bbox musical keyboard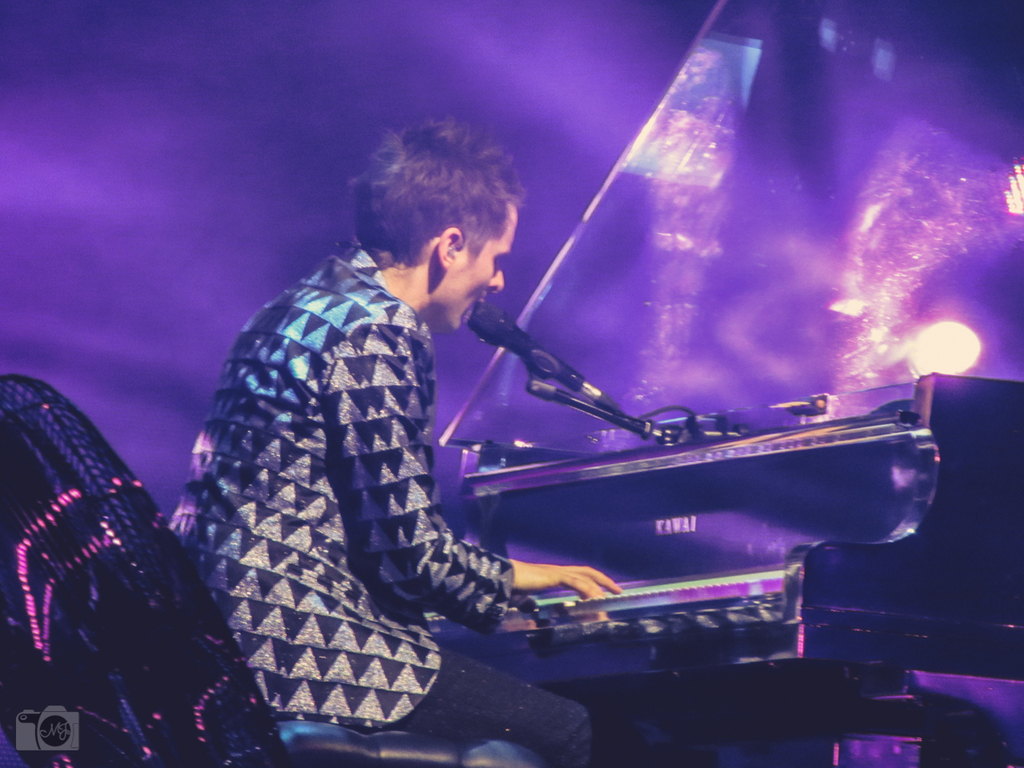
box=[403, 350, 910, 658]
